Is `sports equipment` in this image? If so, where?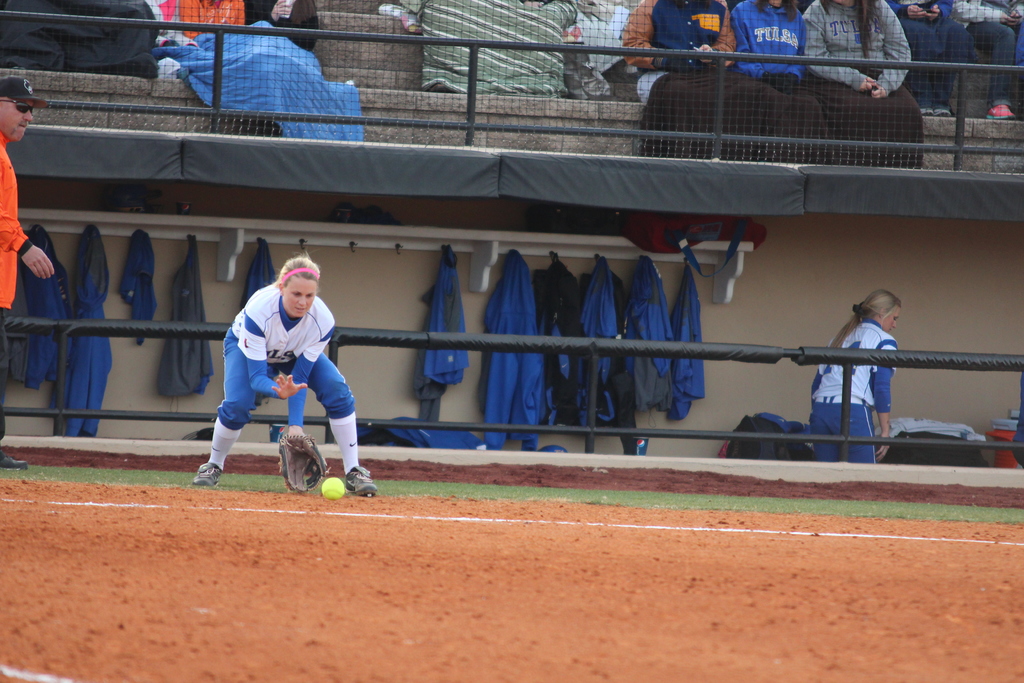
Yes, at (320, 478, 345, 504).
